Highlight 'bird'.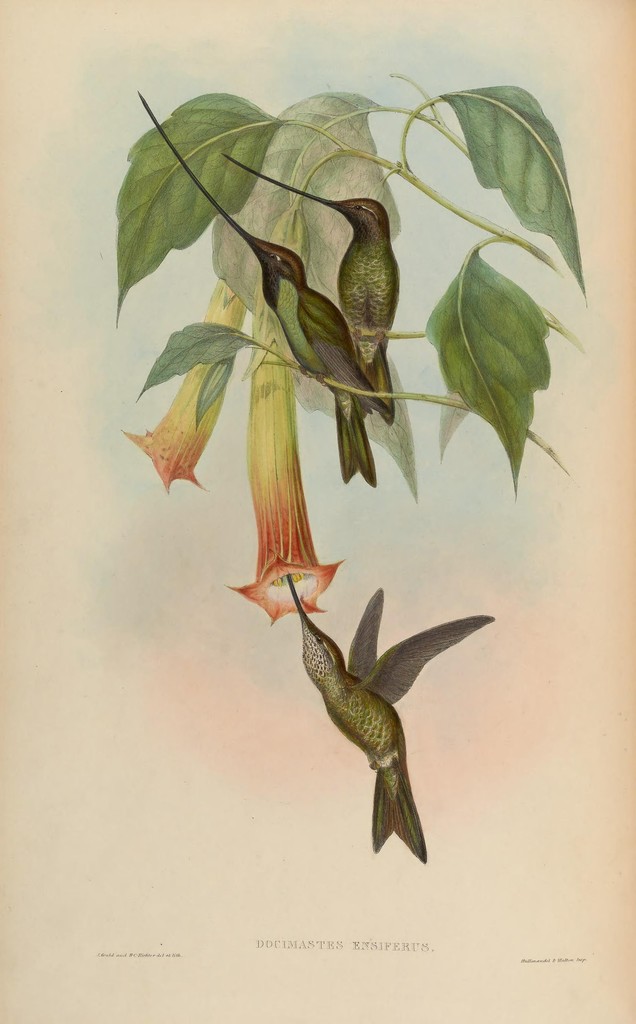
Highlighted region: [x1=253, y1=610, x2=479, y2=868].
